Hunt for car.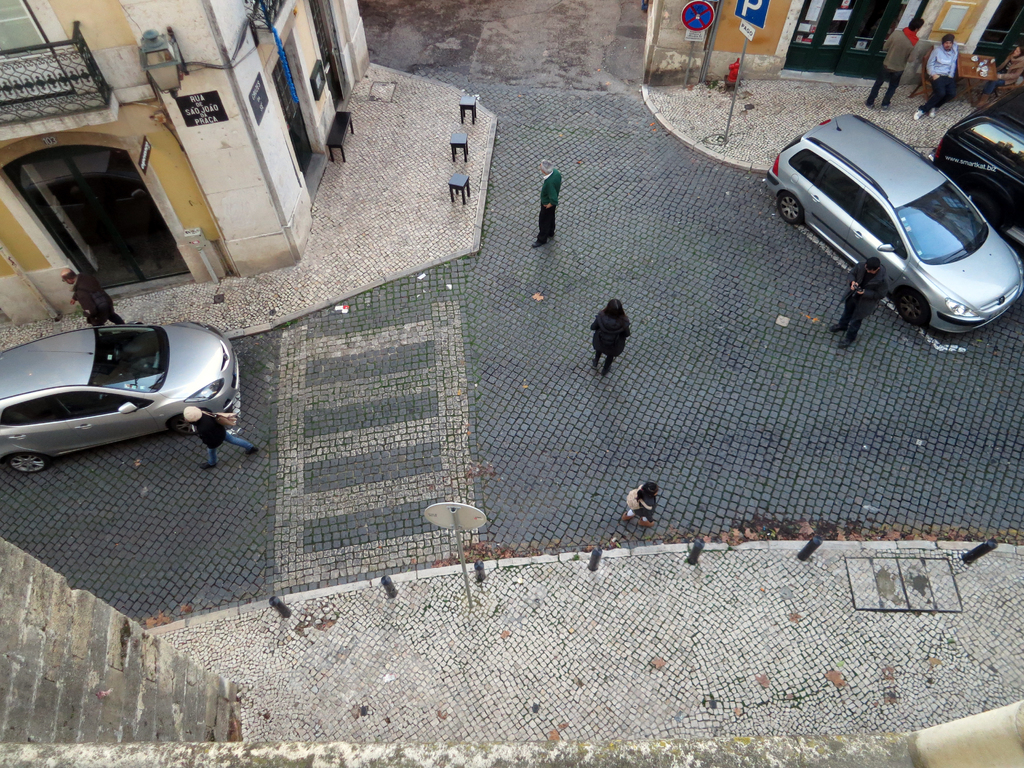
Hunted down at bbox=(935, 111, 1023, 239).
